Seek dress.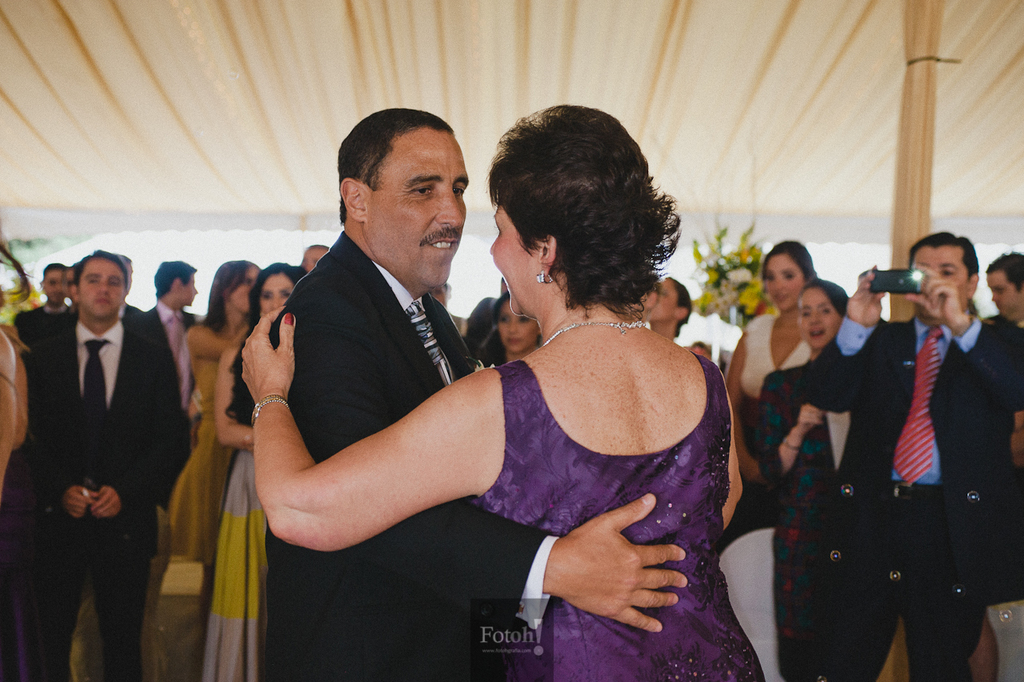
BBox(477, 351, 767, 681).
